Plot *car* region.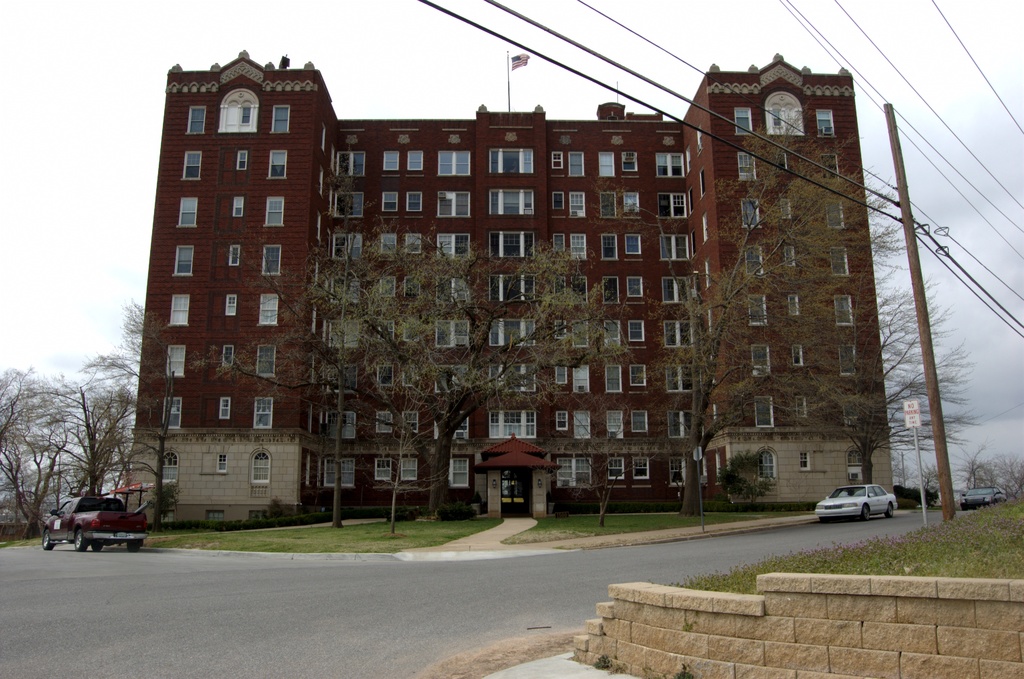
Plotted at 815/485/899/521.
